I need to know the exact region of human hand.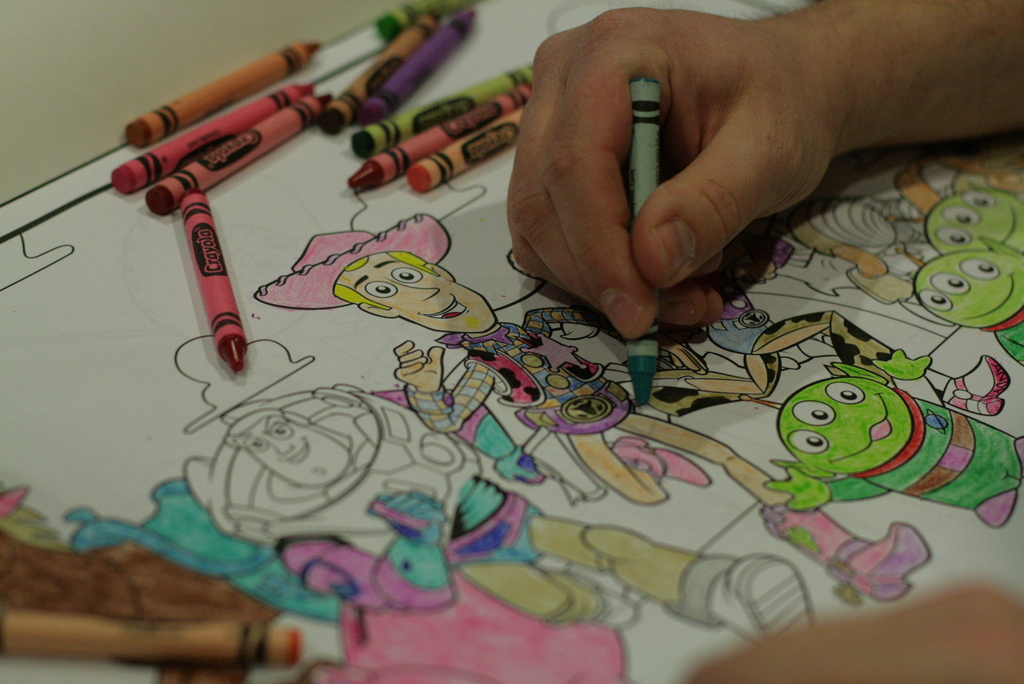
Region: [366,488,451,539].
